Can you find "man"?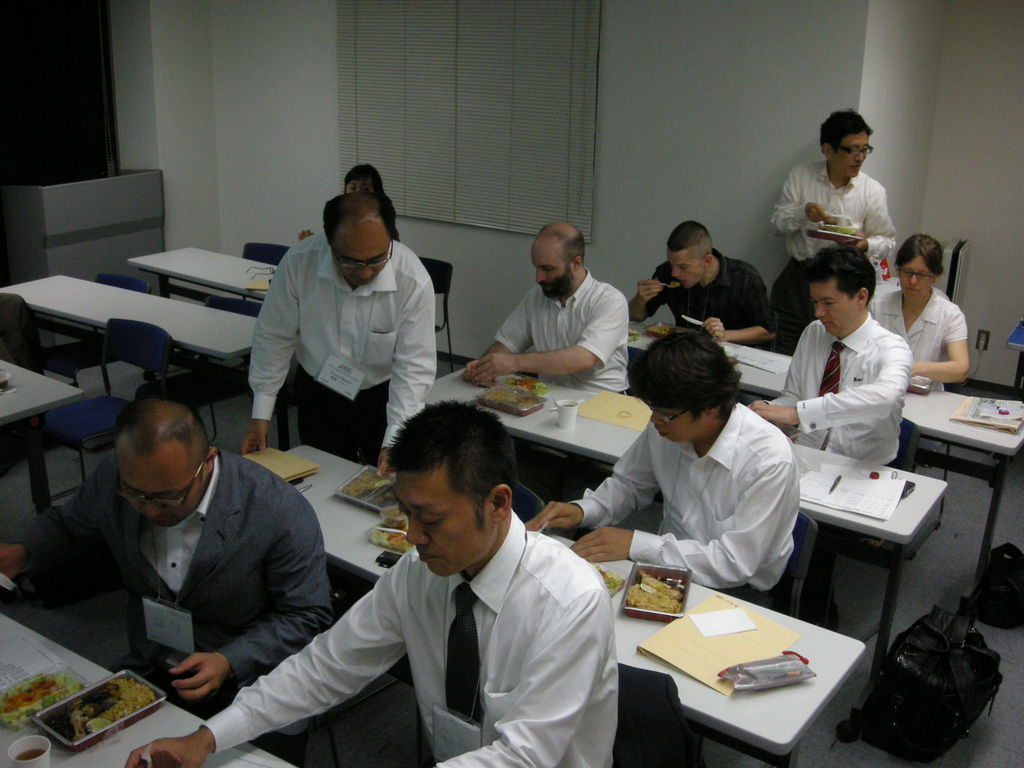
Yes, bounding box: bbox=[0, 397, 329, 714].
